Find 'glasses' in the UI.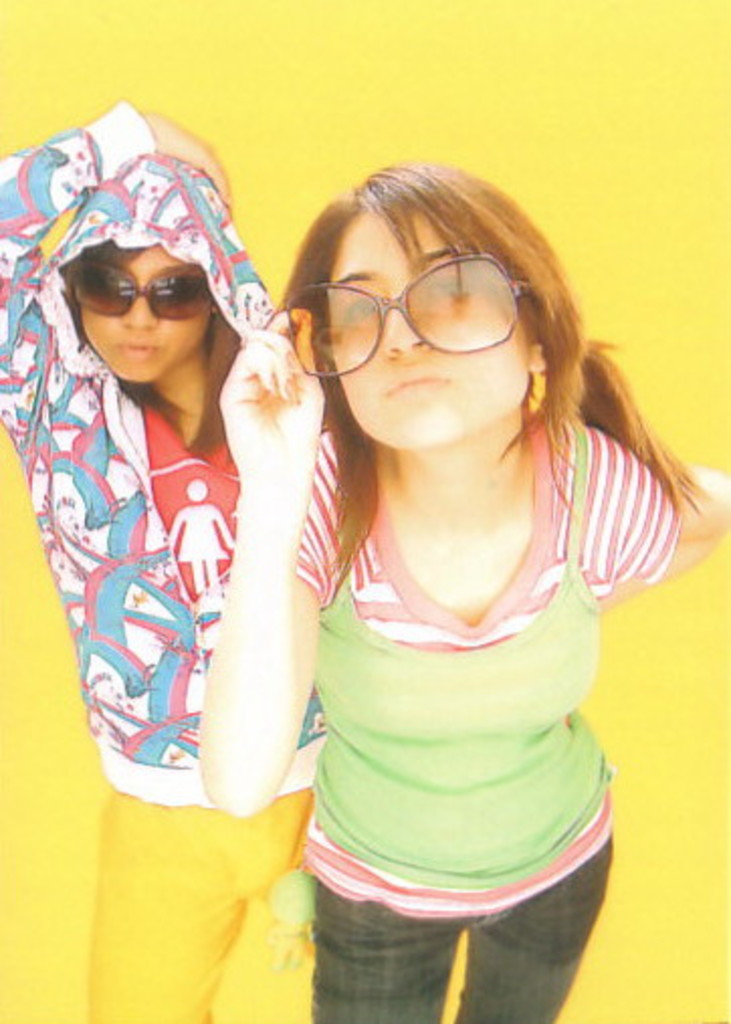
UI element at region(299, 259, 543, 353).
